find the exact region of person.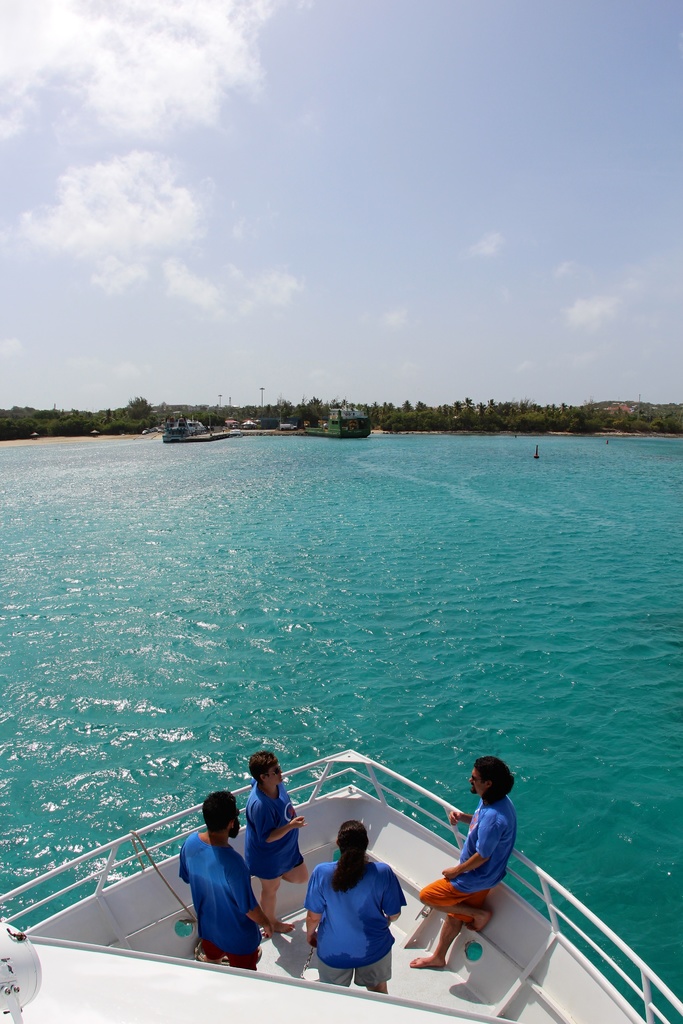
Exact region: <region>304, 823, 407, 995</region>.
